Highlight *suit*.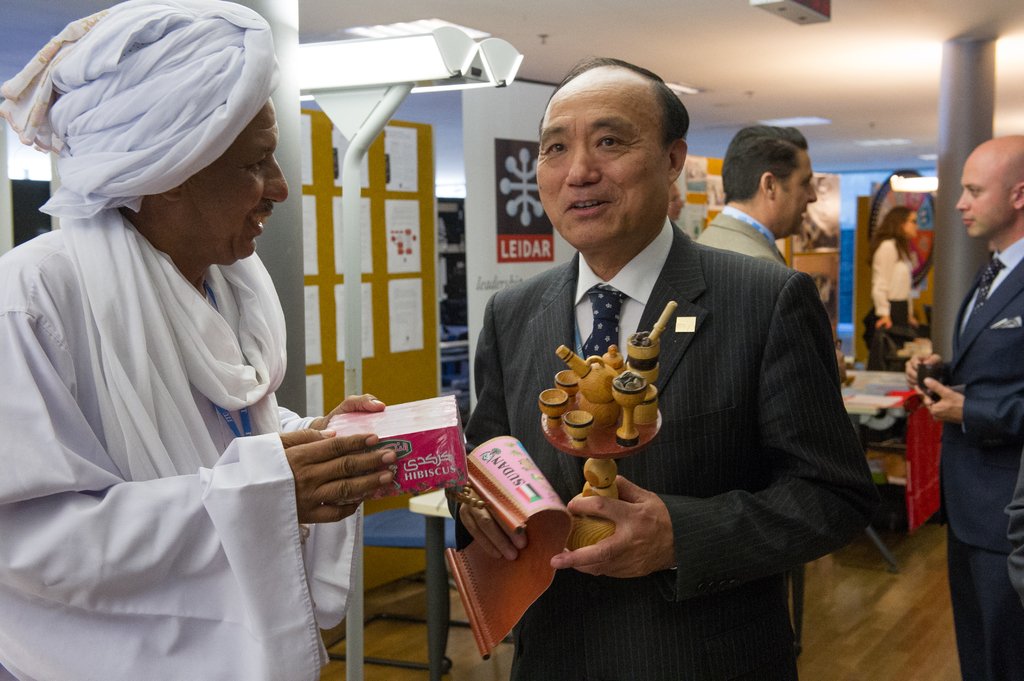
Highlighted region: bbox=[940, 236, 1023, 680].
